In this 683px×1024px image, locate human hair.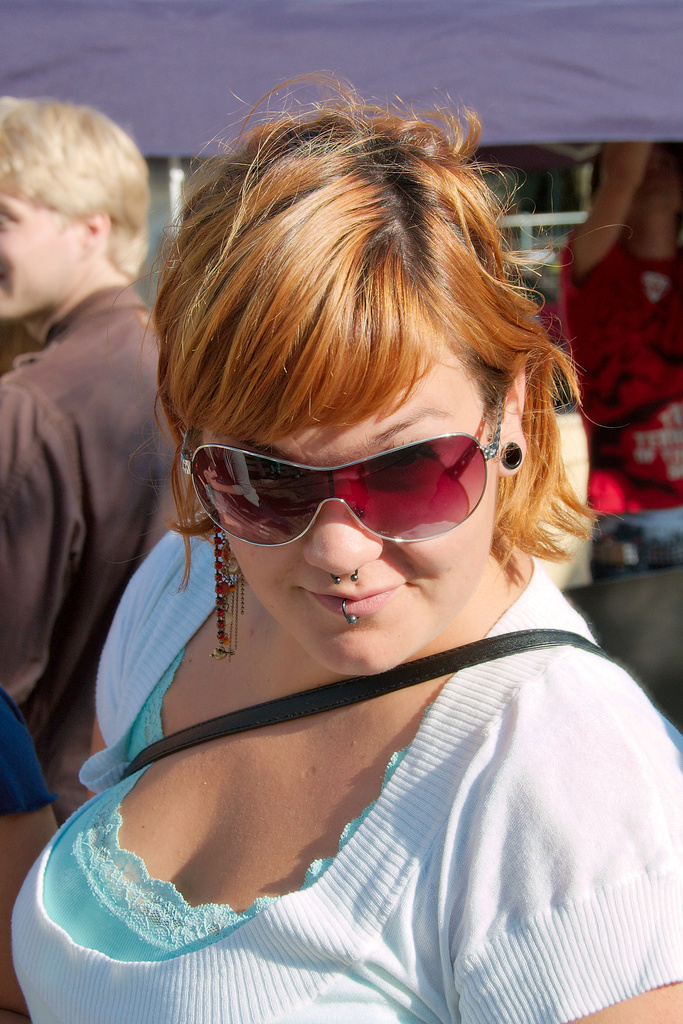
Bounding box: (x1=149, y1=102, x2=583, y2=537).
